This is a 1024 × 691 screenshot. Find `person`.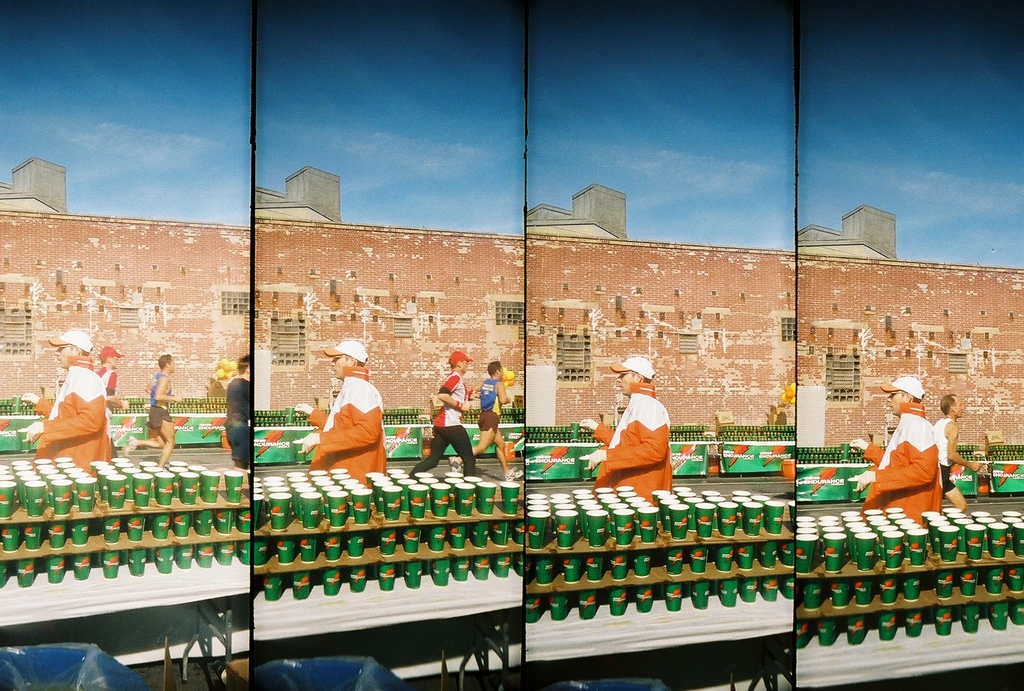
Bounding box: crop(123, 353, 182, 469).
